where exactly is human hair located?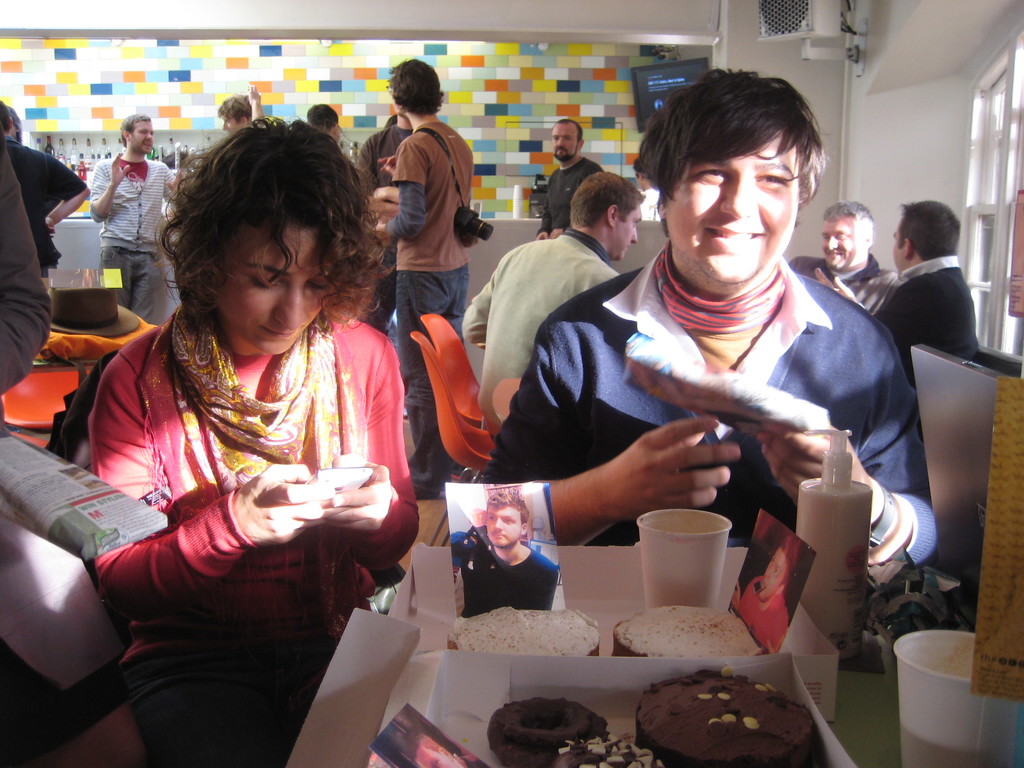
Its bounding box is <box>385,58,445,115</box>.
